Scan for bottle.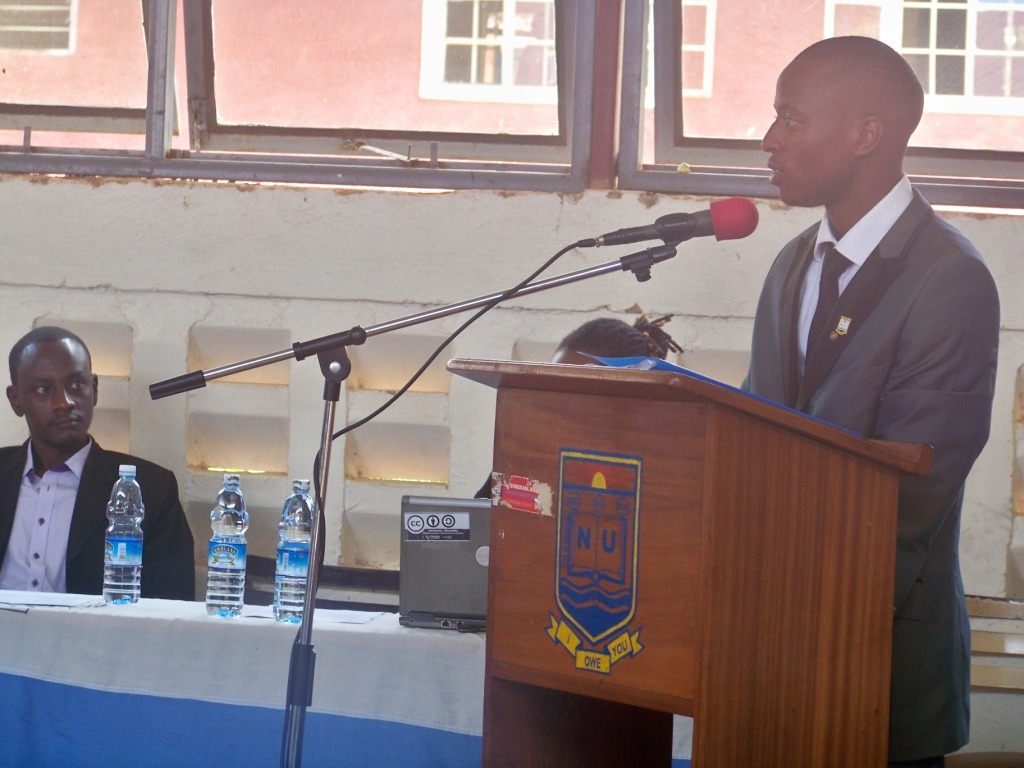
Scan result: l=105, t=466, r=147, b=606.
